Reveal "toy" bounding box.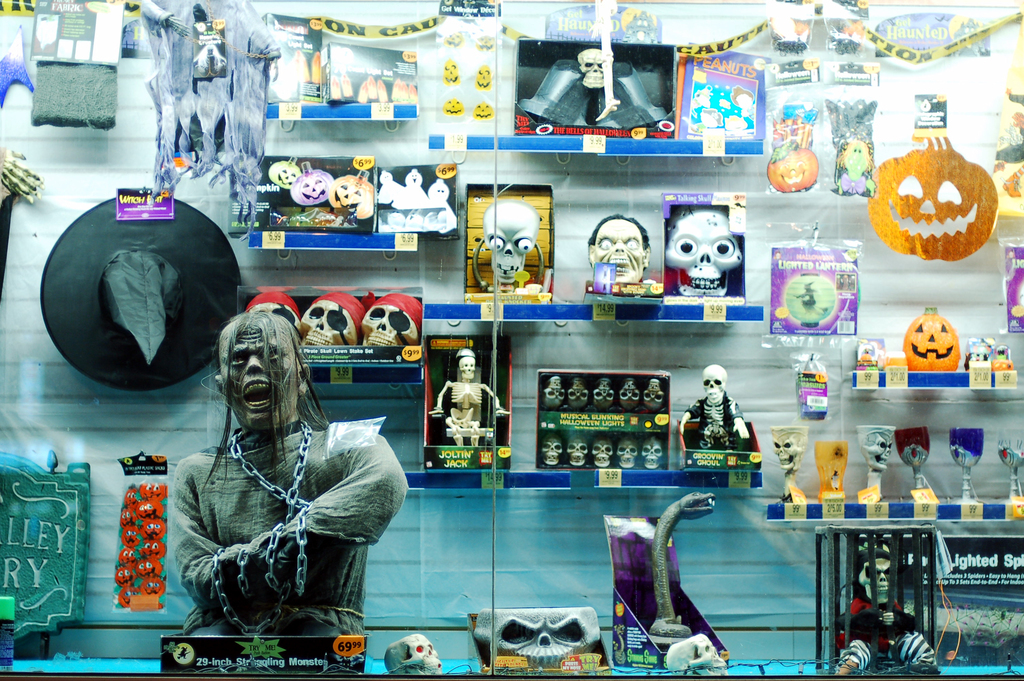
Revealed: left=169, top=310, right=411, bottom=634.
